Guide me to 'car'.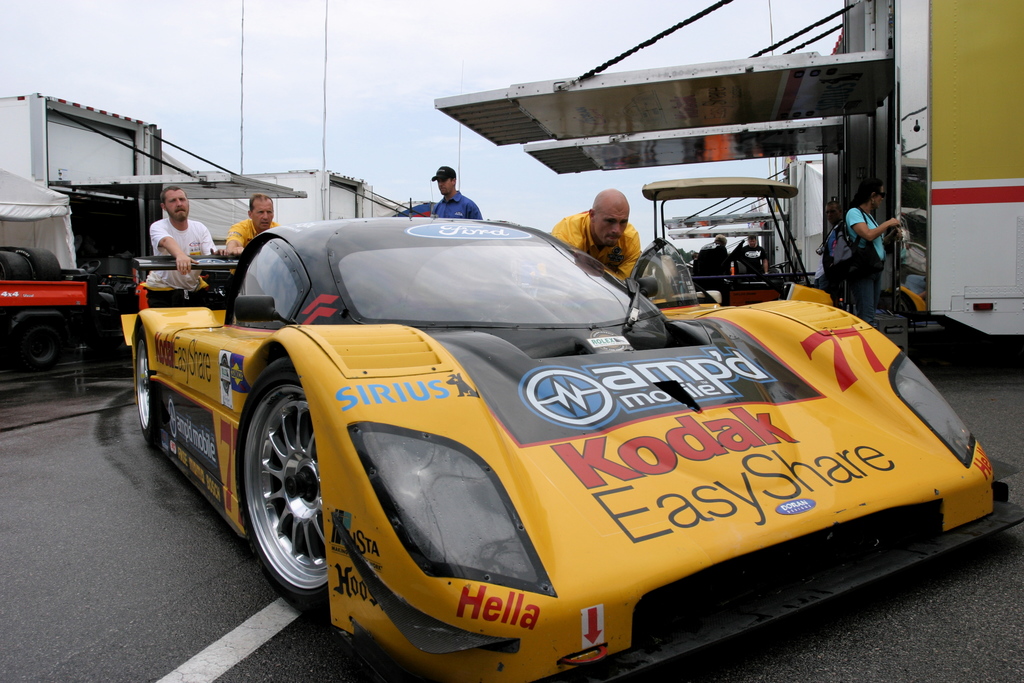
Guidance: <box>116,210,1023,682</box>.
